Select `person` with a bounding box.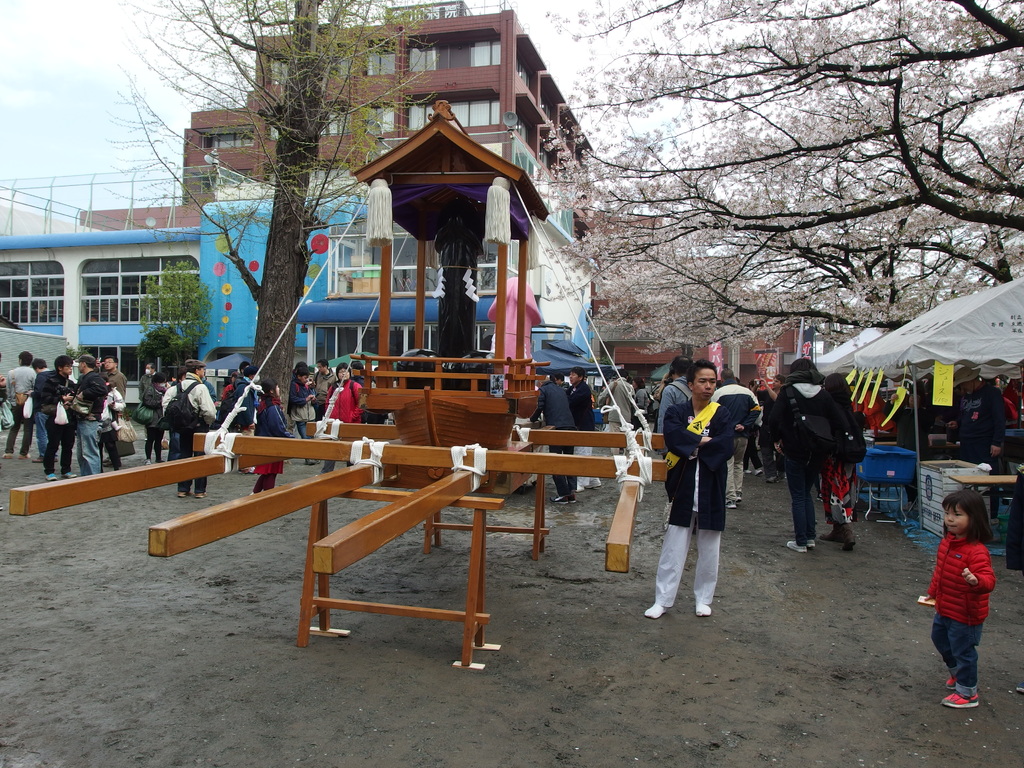
164,359,217,499.
